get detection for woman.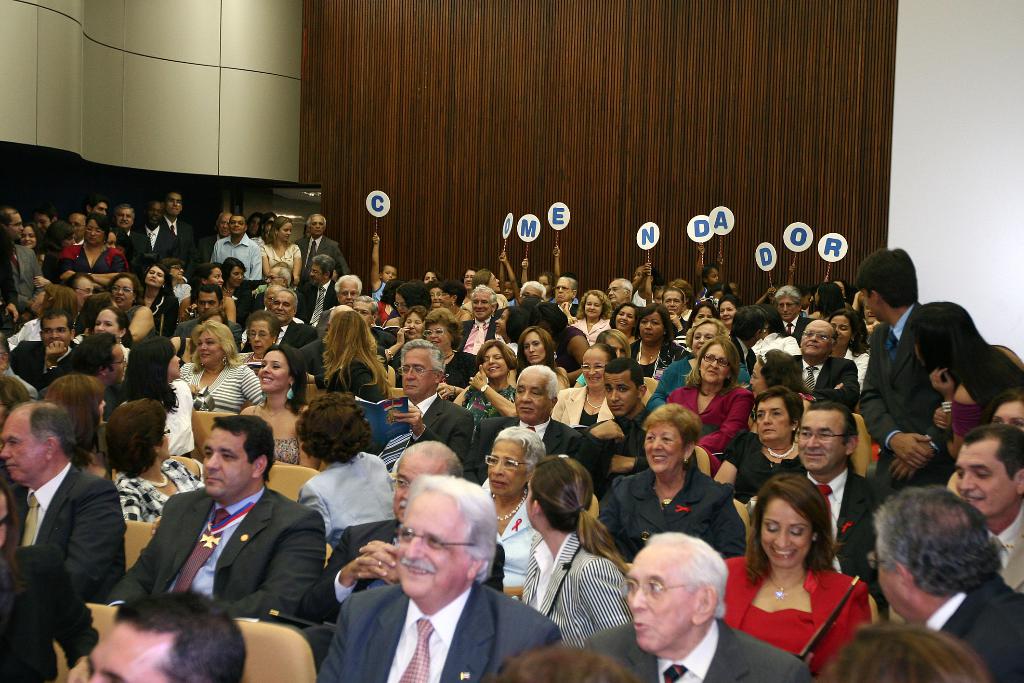
Detection: detection(750, 350, 803, 397).
